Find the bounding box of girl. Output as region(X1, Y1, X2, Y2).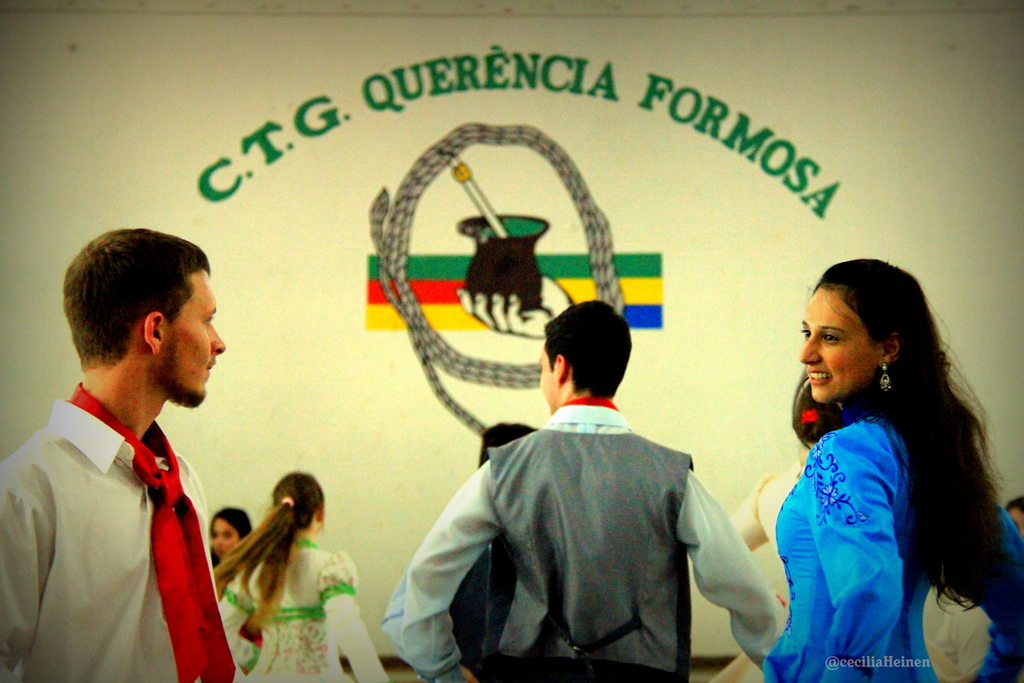
region(757, 247, 1003, 682).
